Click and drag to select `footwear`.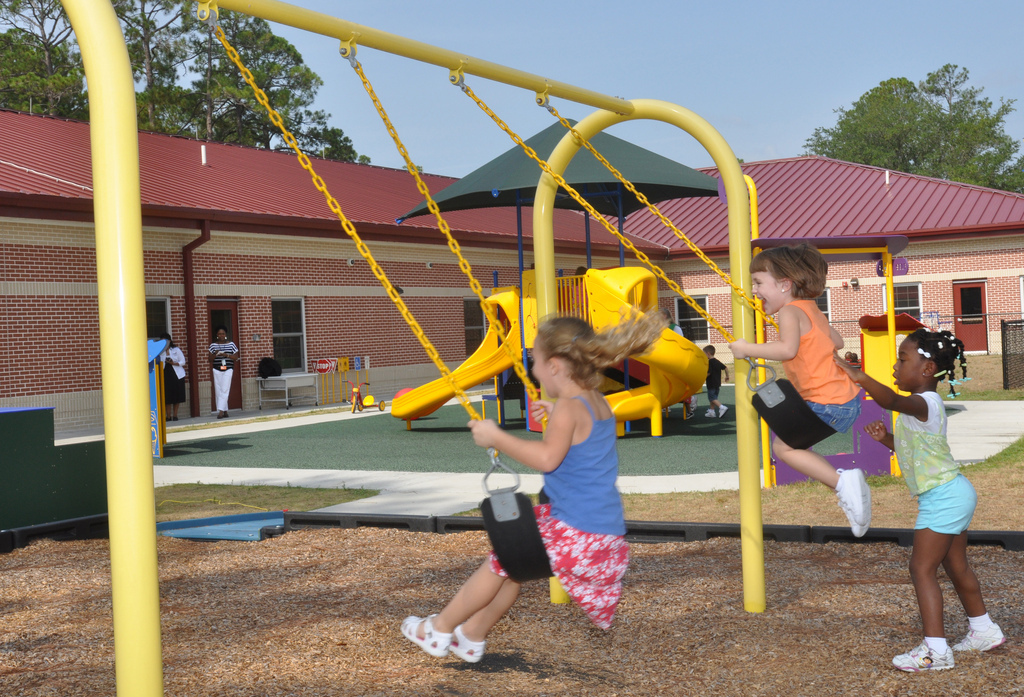
Selection: (x1=219, y1=412, x2=223, y2=418).
